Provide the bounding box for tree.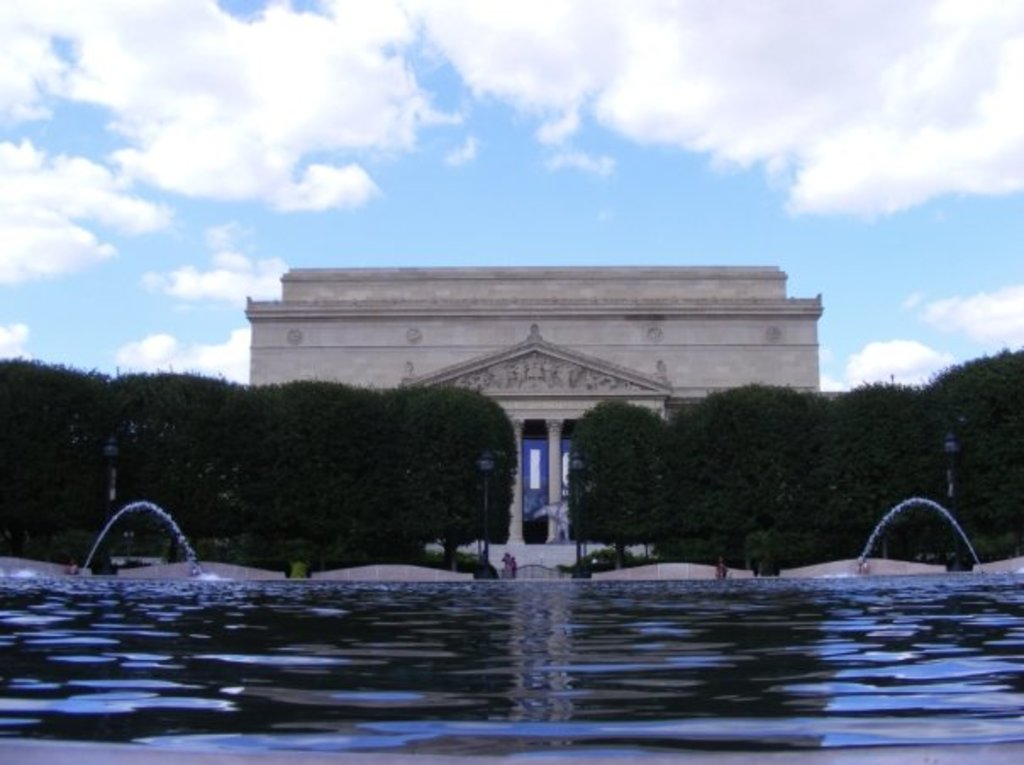
(x1=280, y1=266, x2=826, y2=587).
